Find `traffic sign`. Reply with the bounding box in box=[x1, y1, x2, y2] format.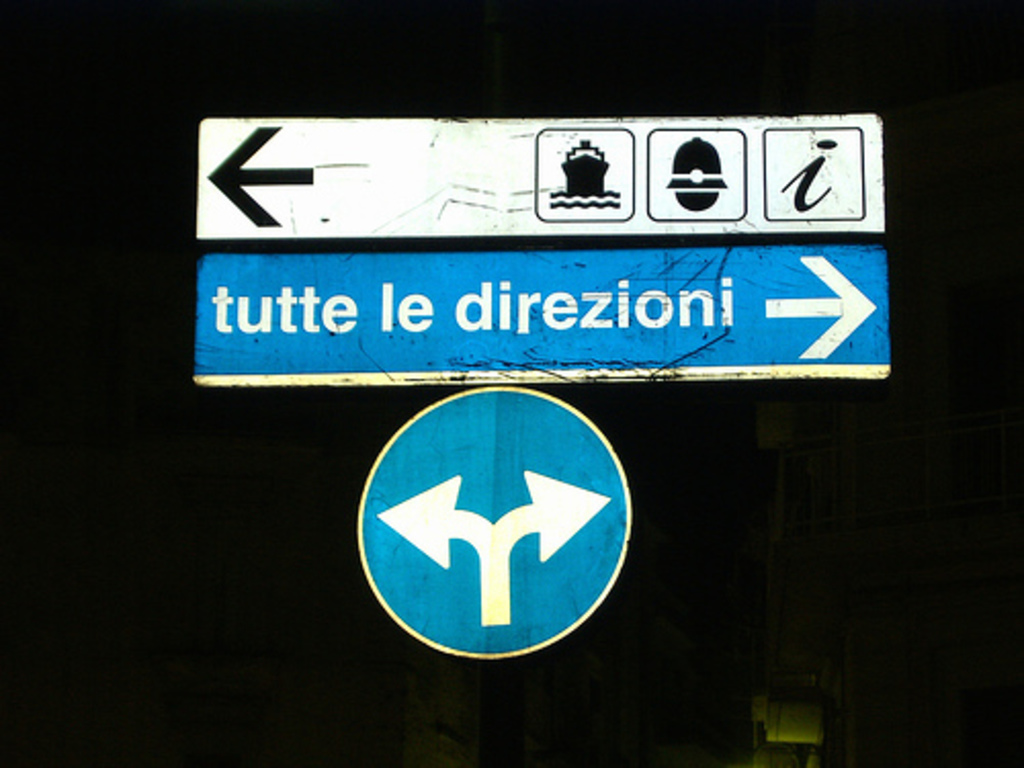
box=[193, 246, 895, 379].
